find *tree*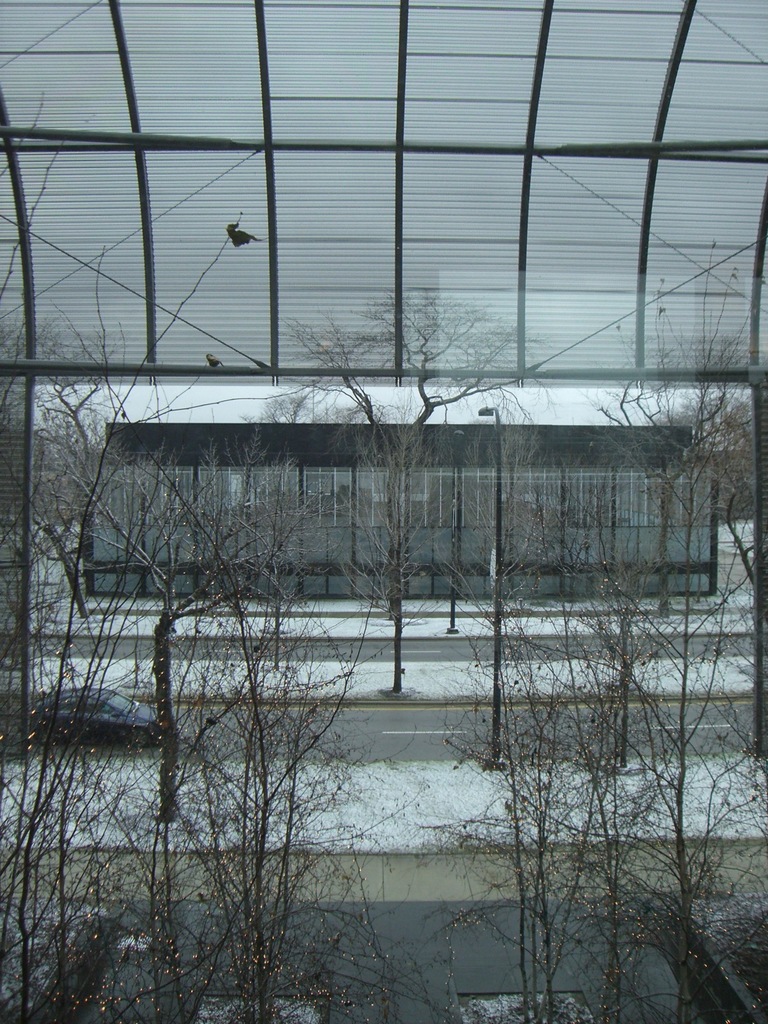
[598, 389, 751, 717]
